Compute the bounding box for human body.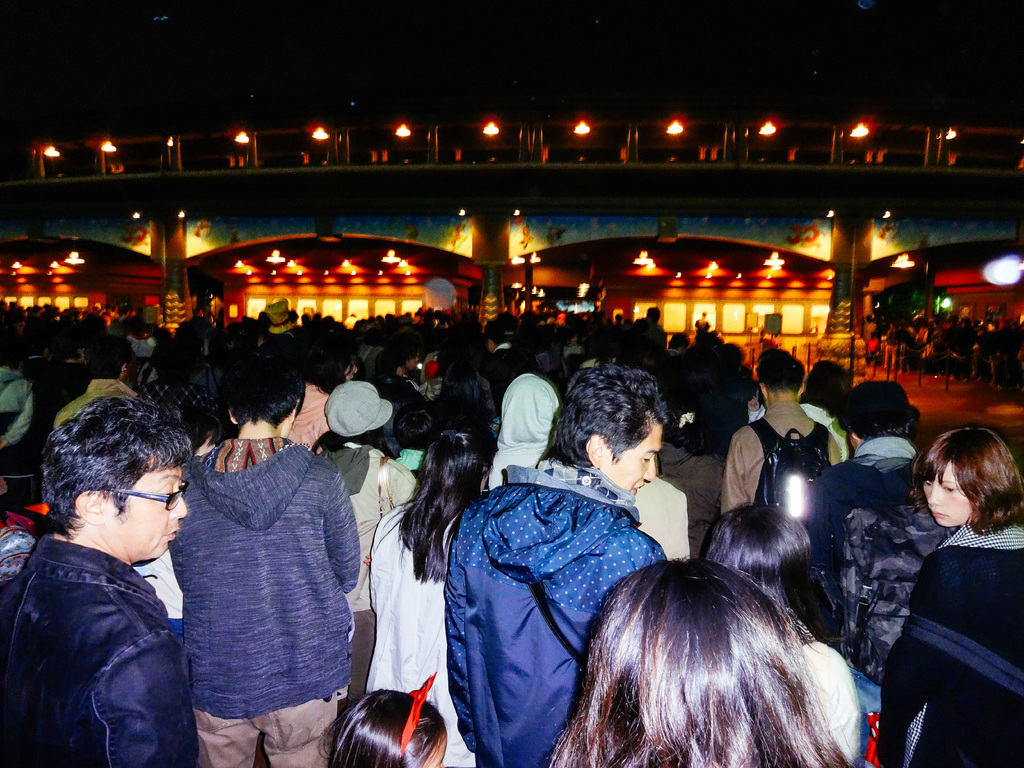
<region>160, 392, 360, 757</region>.
